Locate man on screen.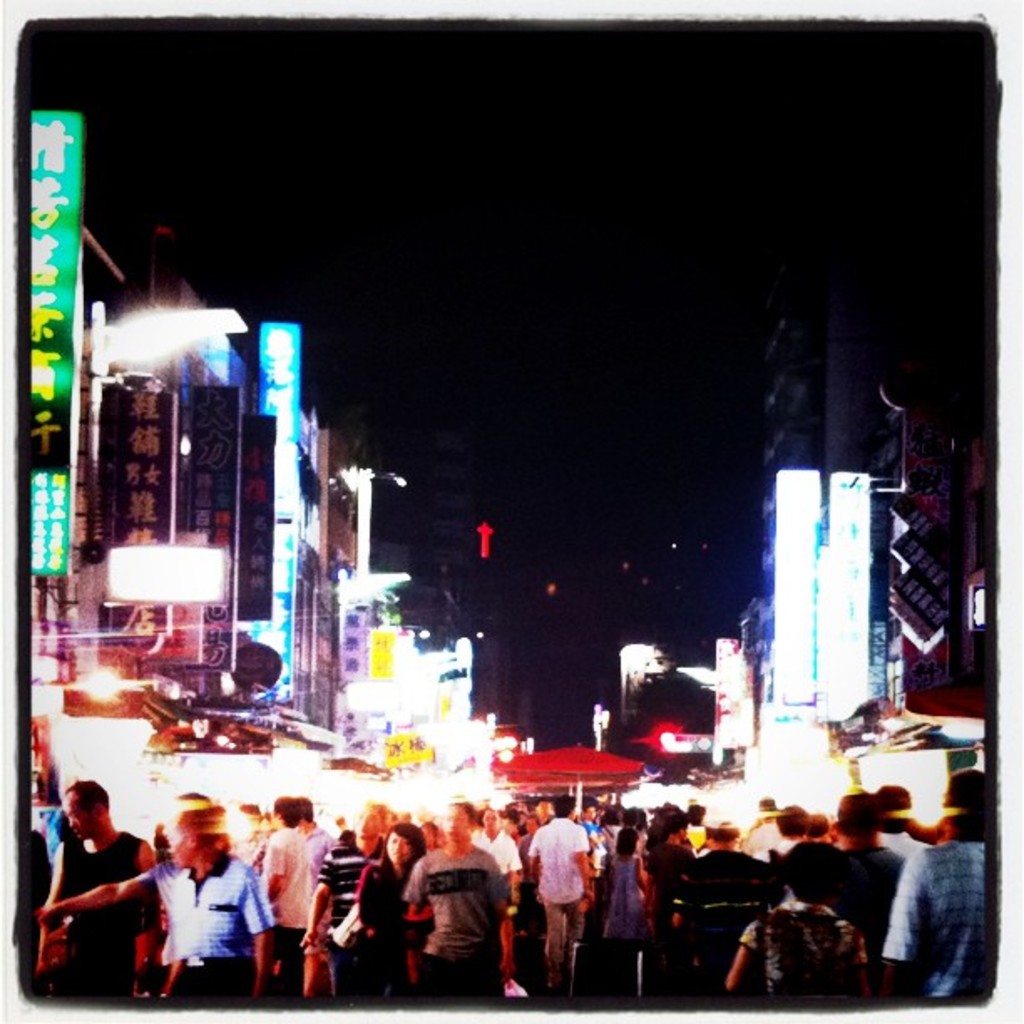
On screen at <region>37, 778, 152, 1001</region>.
